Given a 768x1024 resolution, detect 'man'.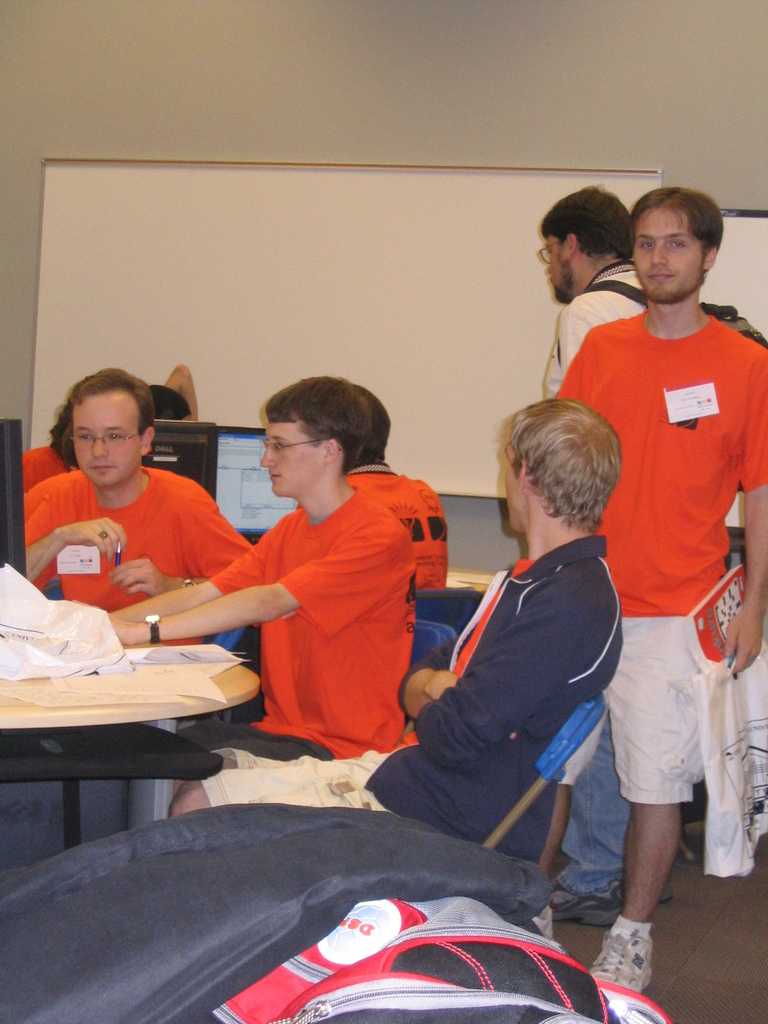
<region>169, 399, 621, 864</region>.
